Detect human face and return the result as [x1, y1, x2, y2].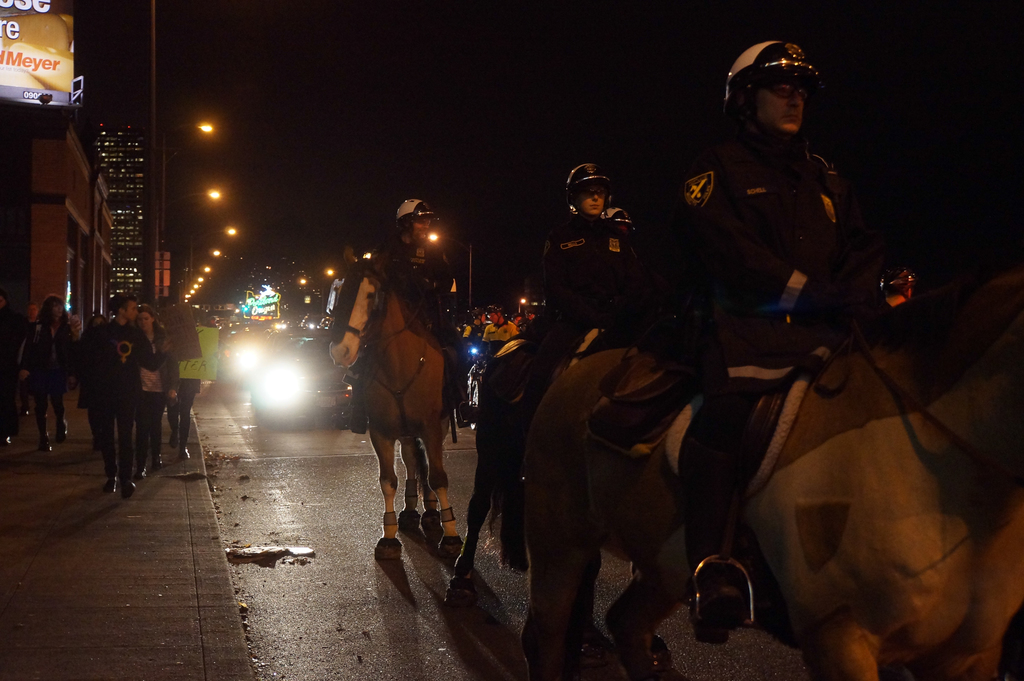
[750, 84, 804, 126].
